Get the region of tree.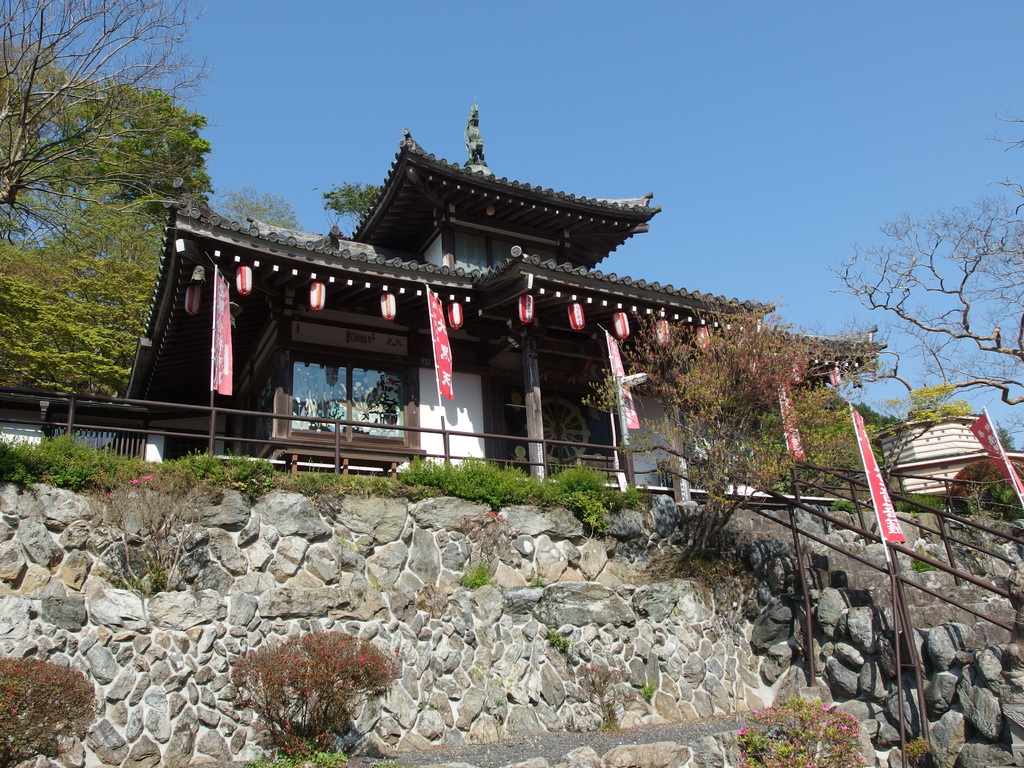
rect(817, 72, 1023, 412).
